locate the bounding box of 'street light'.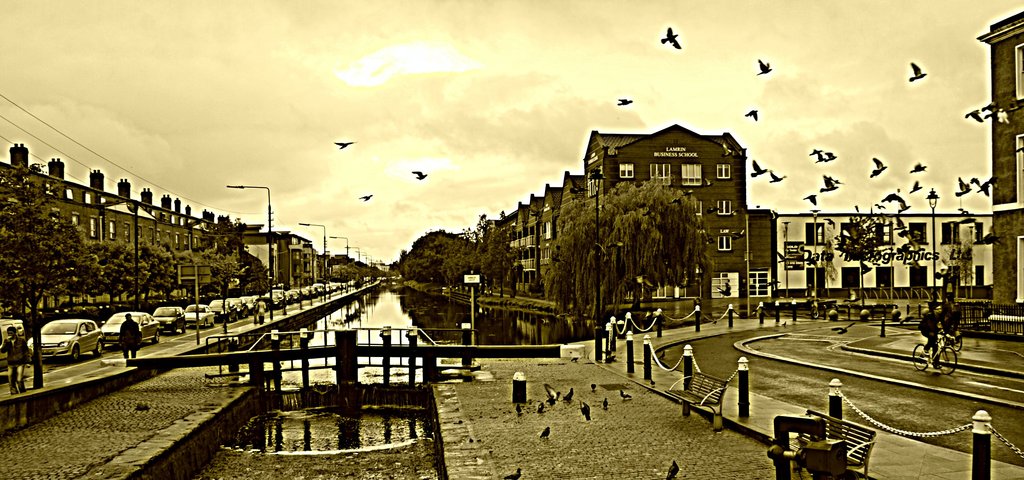
Bounding box: [228,185,273,317].
